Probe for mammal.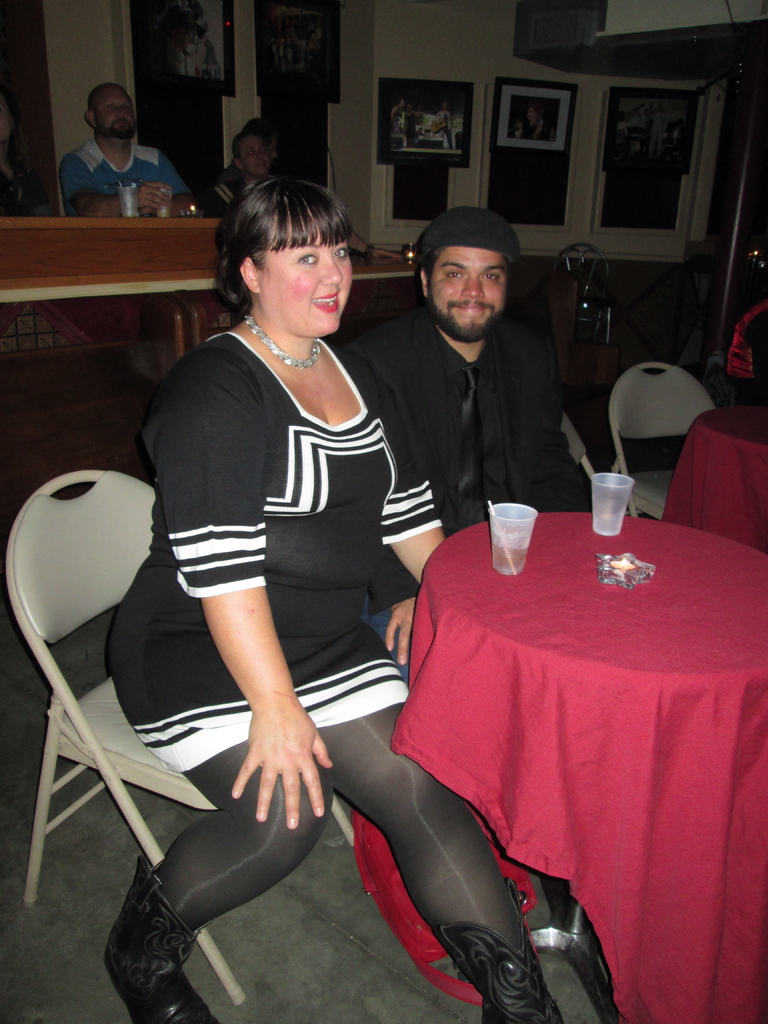
Probe result: [left=388, top=97, right=408, bottom=125].
